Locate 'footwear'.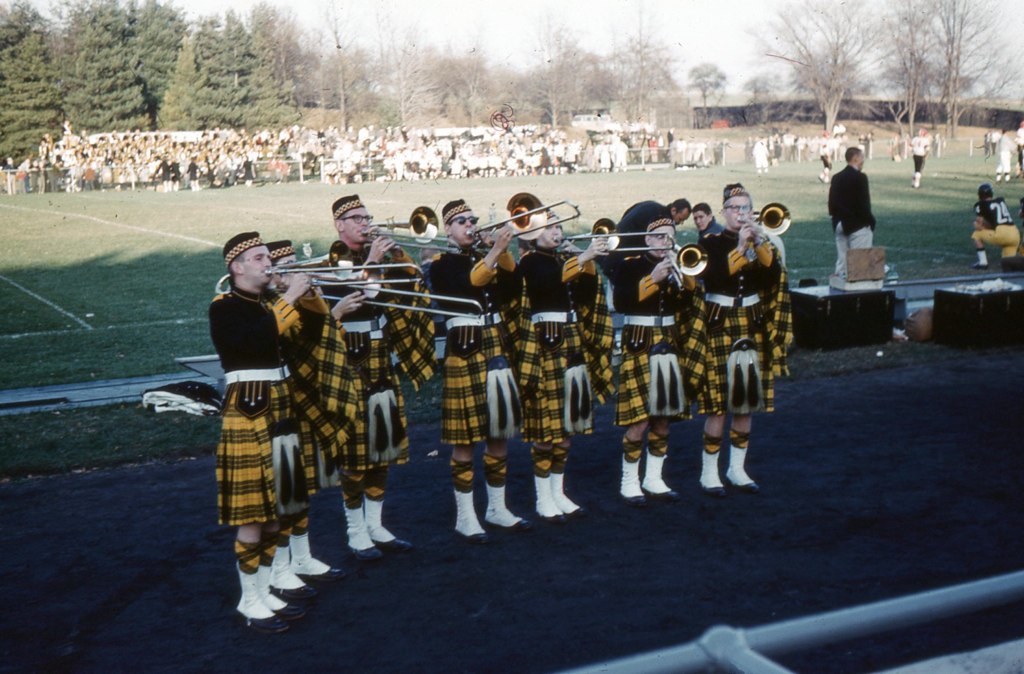
Bounding box: 534,508,563,525.
